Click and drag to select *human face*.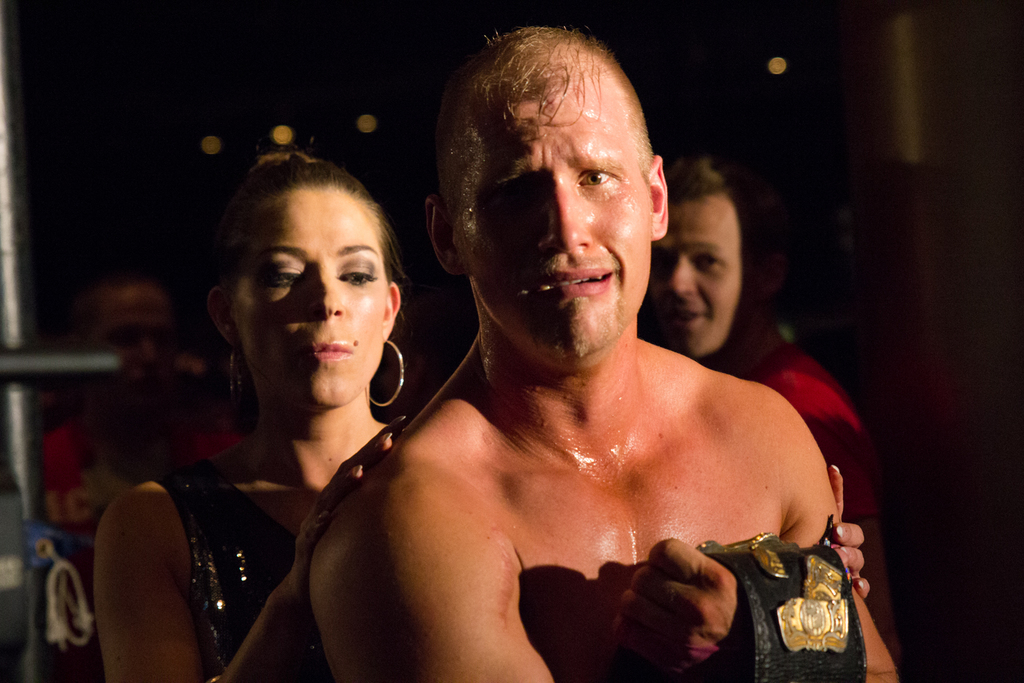
Selection: (456,85,655,360).
